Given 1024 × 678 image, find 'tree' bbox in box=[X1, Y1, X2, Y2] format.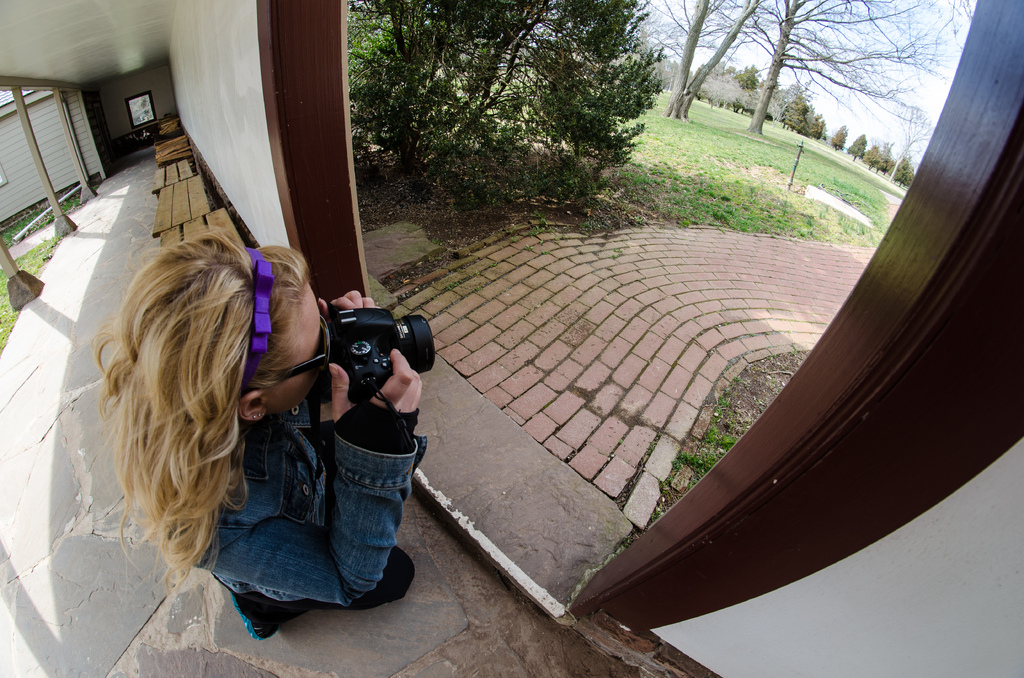
box=[742, 0, 975, 131].
